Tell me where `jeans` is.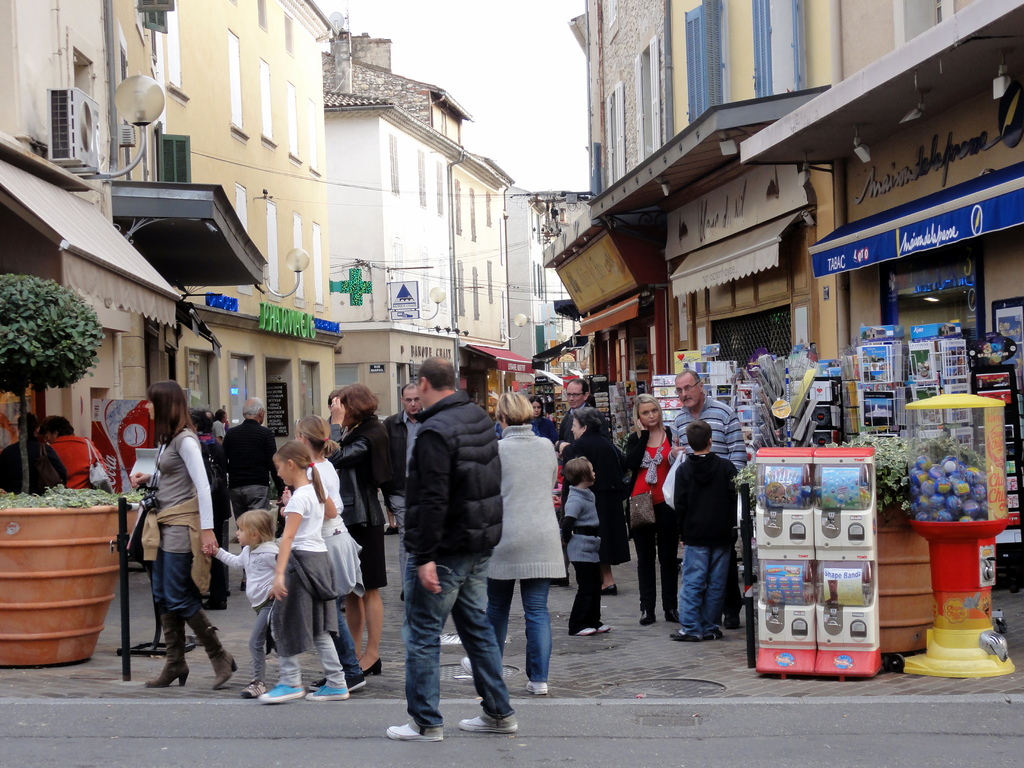
`jeans` is at 676 547 727 627.
